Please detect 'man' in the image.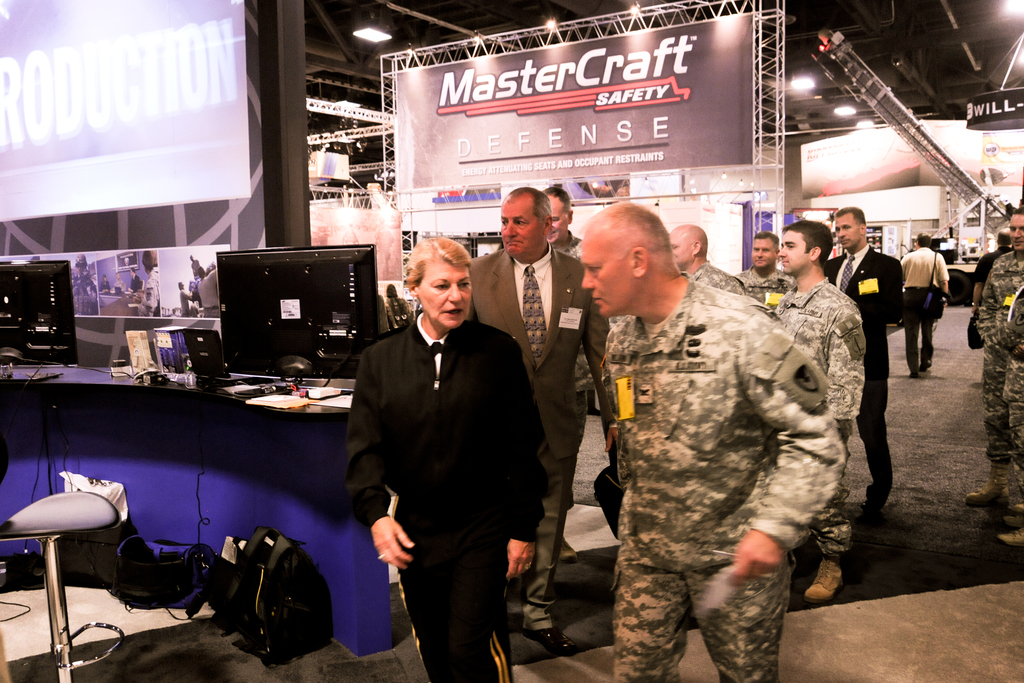
[left=780, top=214, right=863, bottom=599].
